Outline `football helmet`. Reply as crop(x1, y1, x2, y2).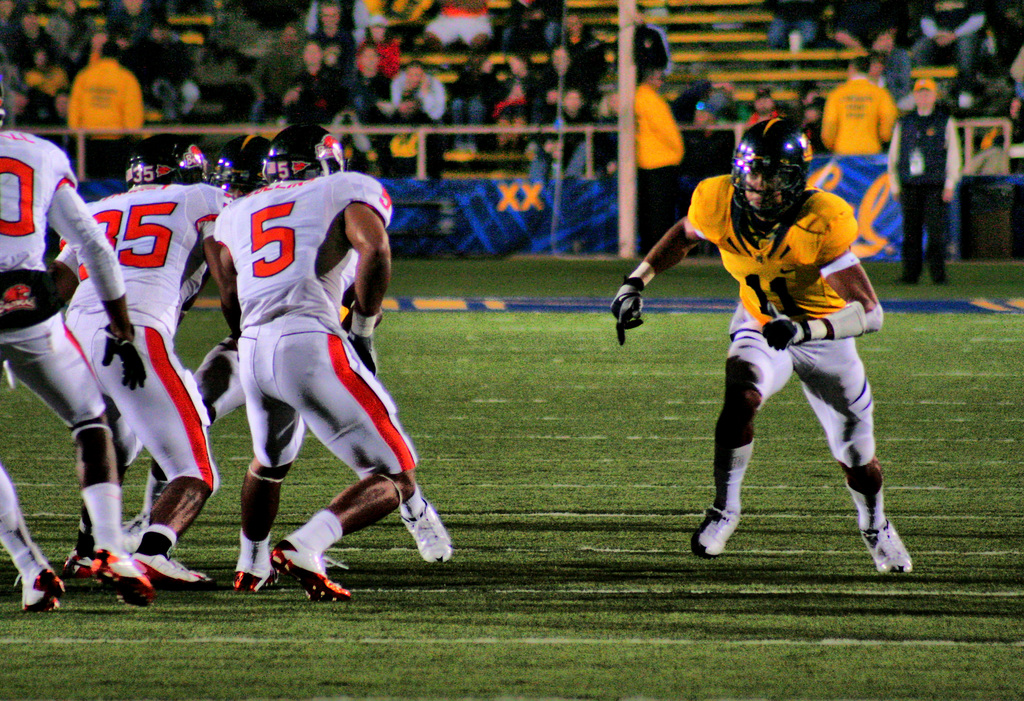
crop(726, 110, 814, 227).
